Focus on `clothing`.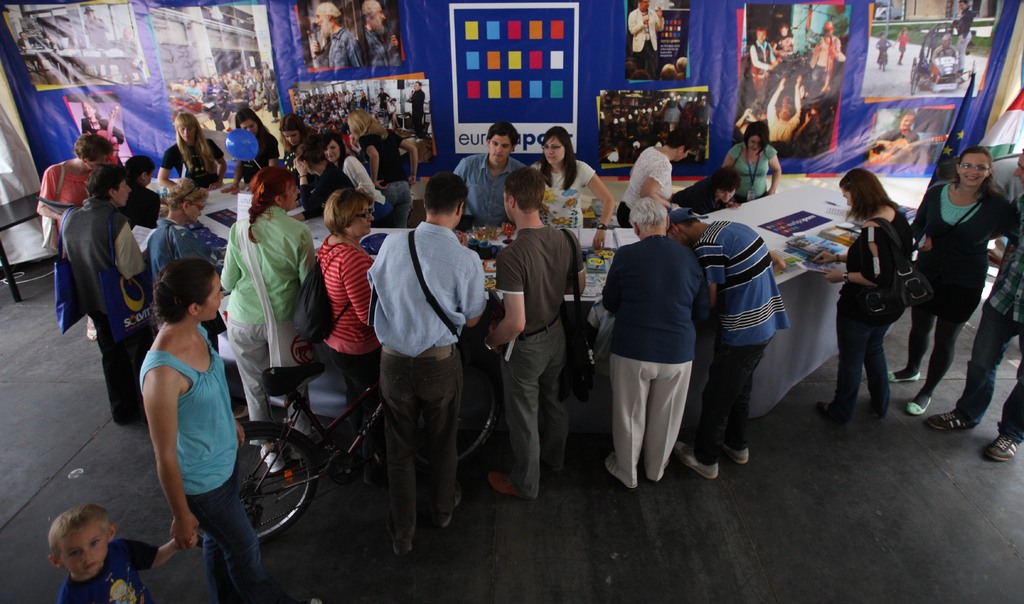
Focused at BBox(955, 6, 976, 70).
